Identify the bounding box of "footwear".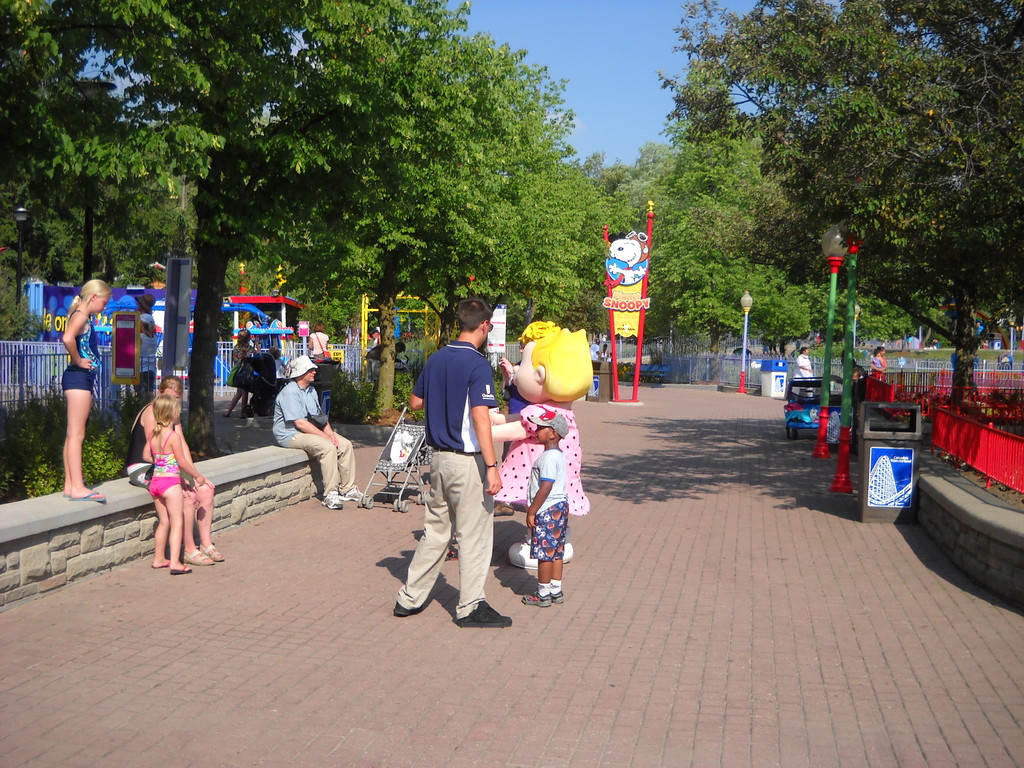
crop(201, 541, 227, 563).
